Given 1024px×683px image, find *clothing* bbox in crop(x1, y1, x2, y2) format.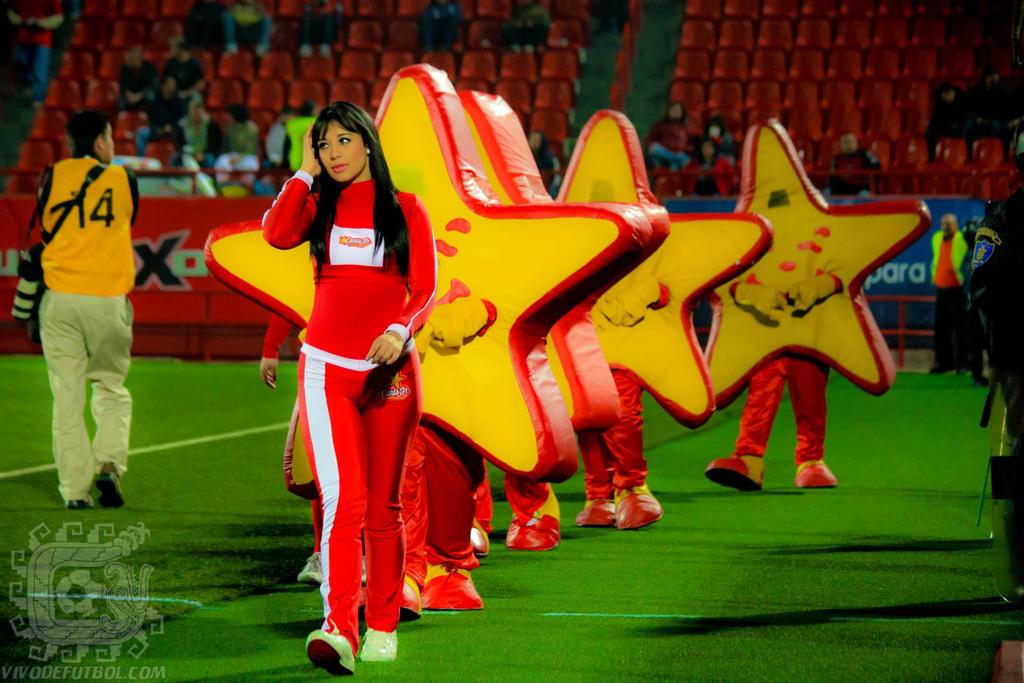
crop(579, 364, 646, 503).
